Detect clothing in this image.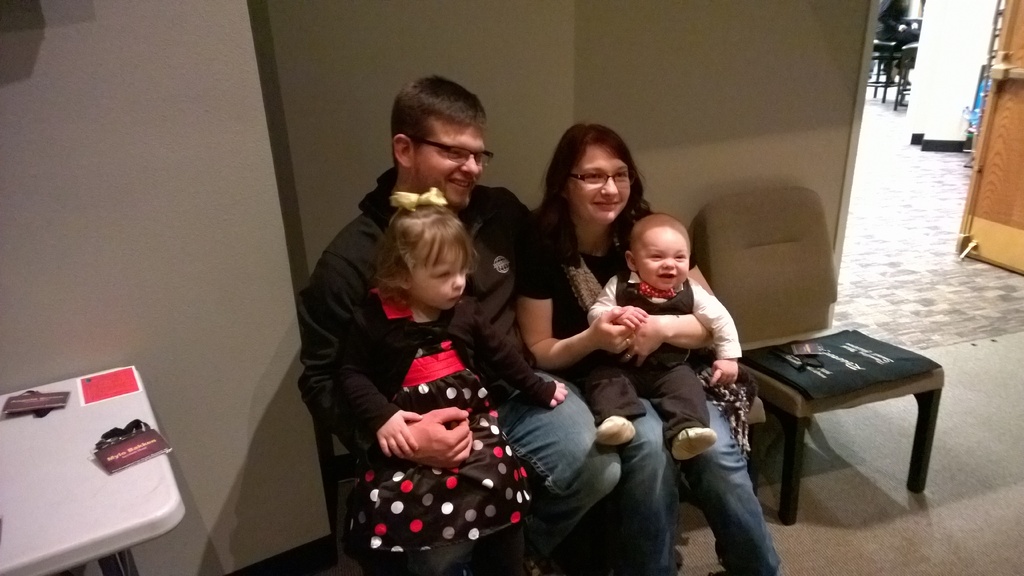
Detection: <box>522,213,803,575</box>.
